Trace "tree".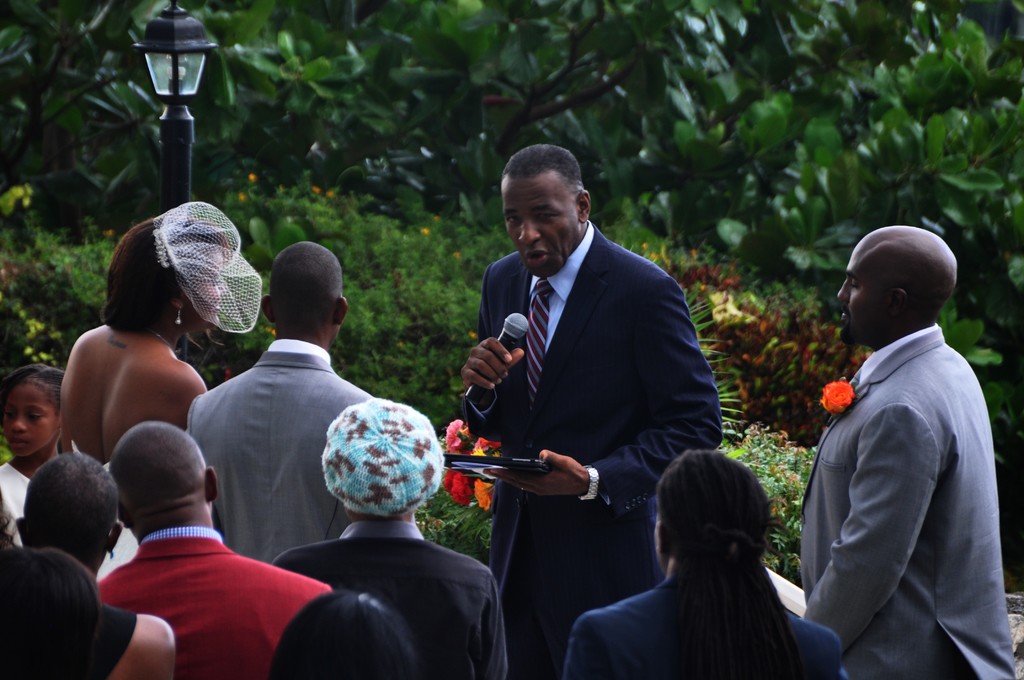
Traced to (left=0, top=0, right=1023, bottom=465).
